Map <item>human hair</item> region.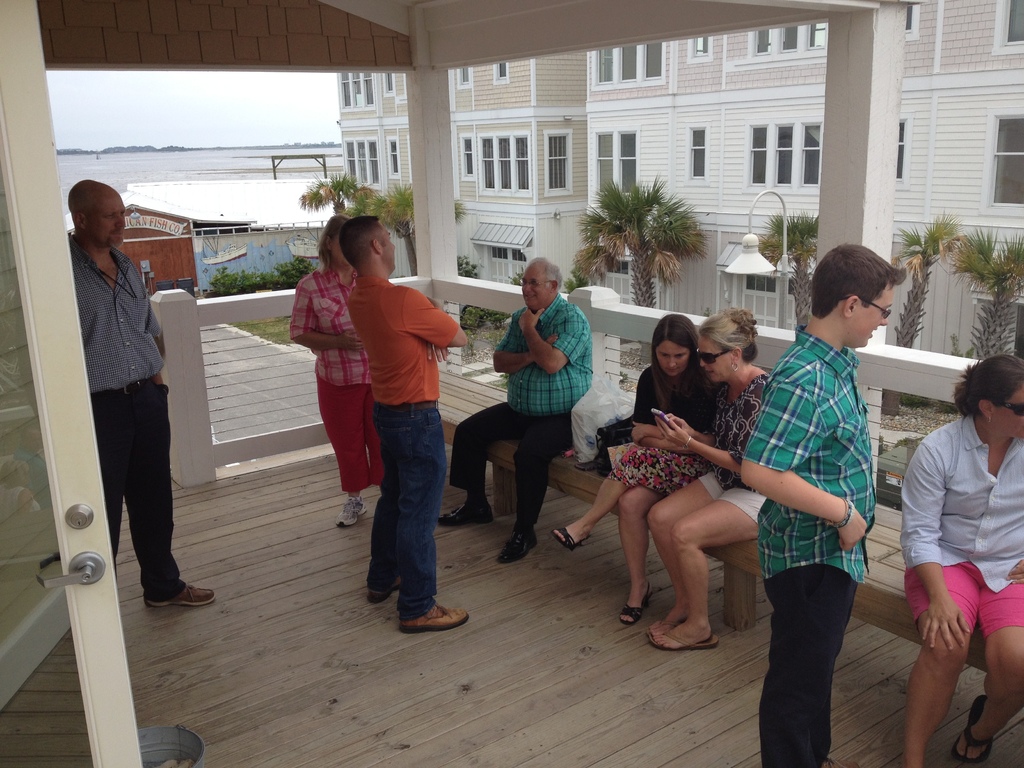
Mapped to {"x1": 650, "y1": 314, "x2": 697, "y2": 408}.
